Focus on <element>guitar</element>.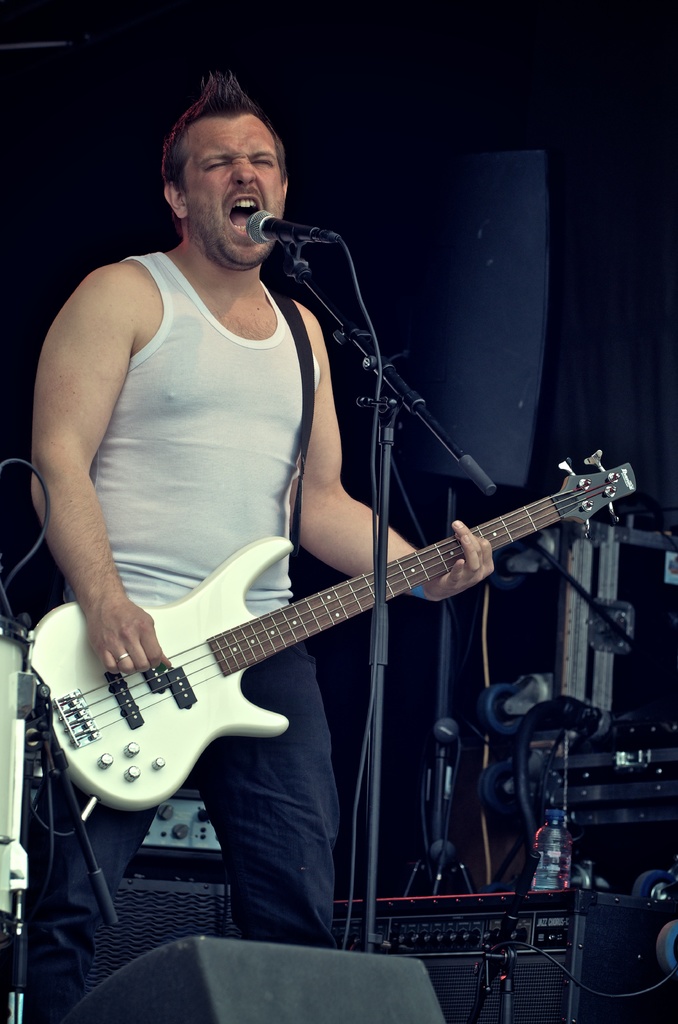
Focused at locate(21, 431, 644, 816).
